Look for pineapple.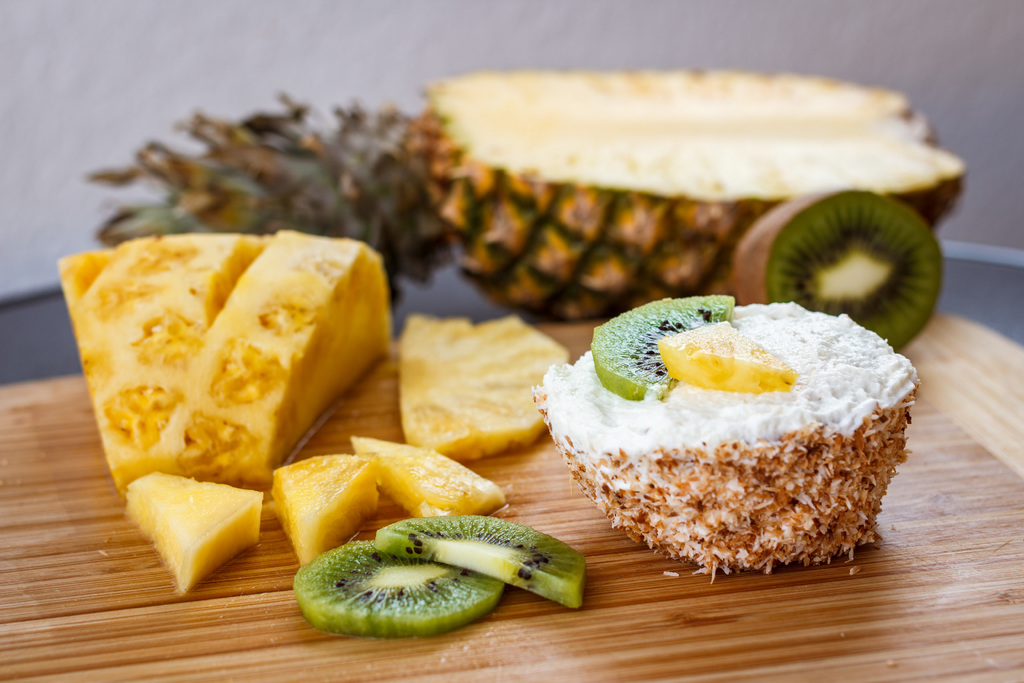
Found: x1=404 y1=304 x2=577 y2=467.
